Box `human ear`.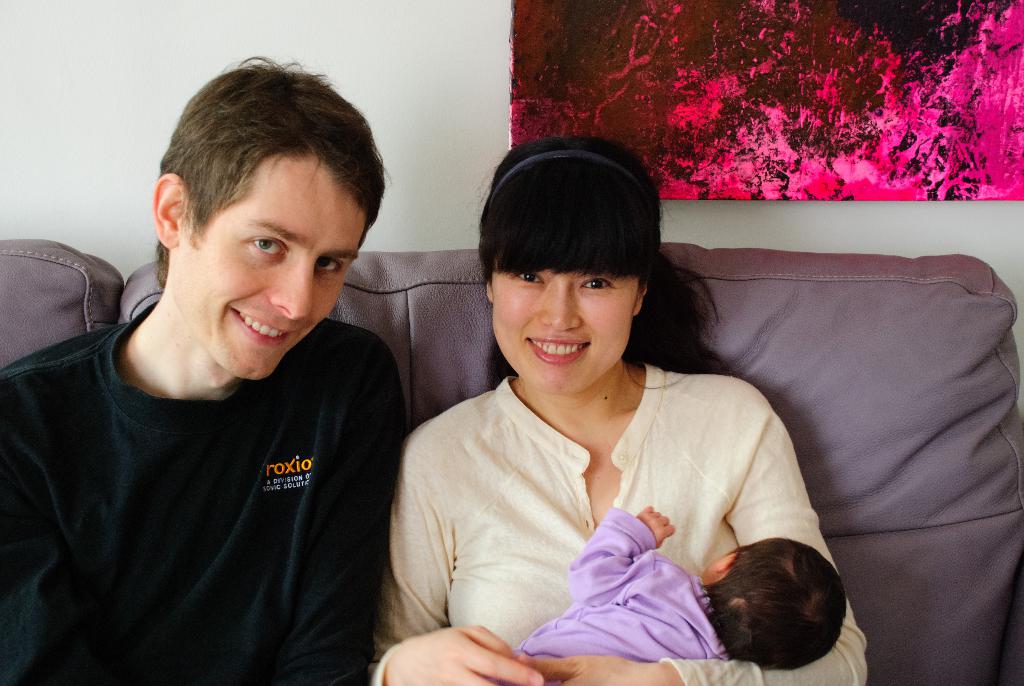
x1=636 y1=285 x2=647 y2=315.
